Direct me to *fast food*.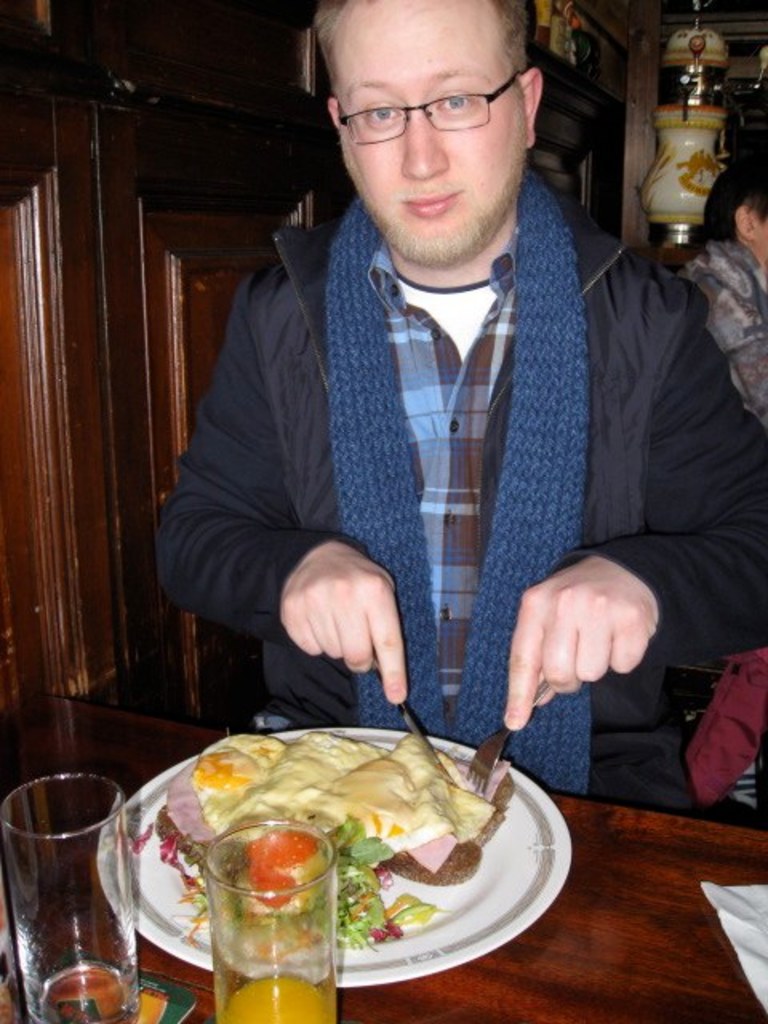
Direction: [158, 731, 506, 915].
